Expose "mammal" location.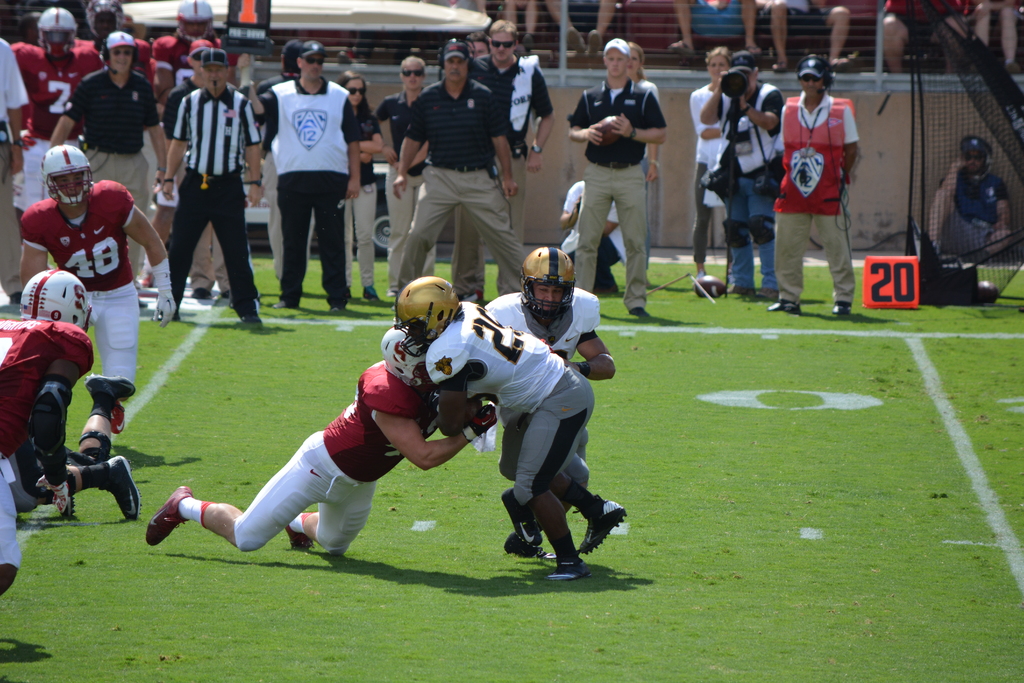
Exposed at {"x1": 463, "y1": 31, "x2": 489, "y2": 295}.
